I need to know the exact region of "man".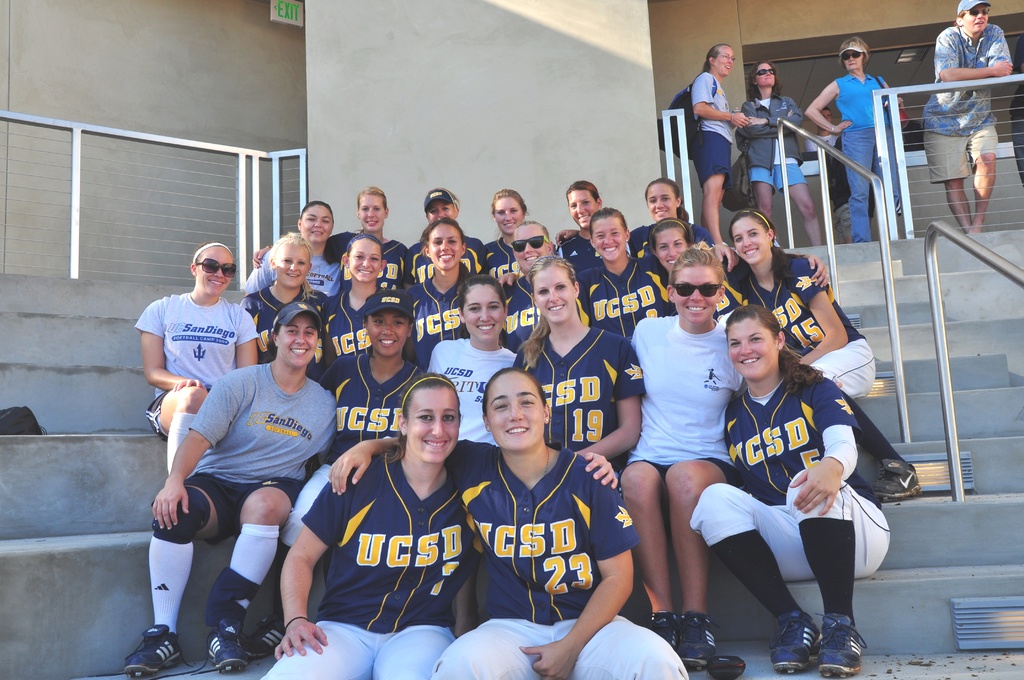
Region: left=622, top=247, right=743, bottom=677.
